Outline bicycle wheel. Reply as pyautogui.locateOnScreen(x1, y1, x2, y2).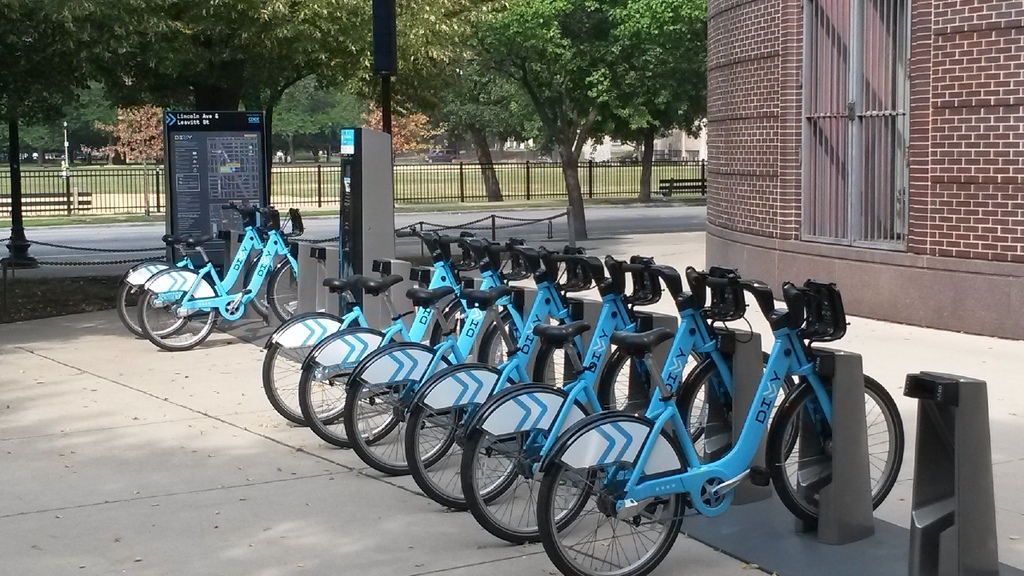
pyautogui.locateOnScreen(609, 351, 710, 438).
